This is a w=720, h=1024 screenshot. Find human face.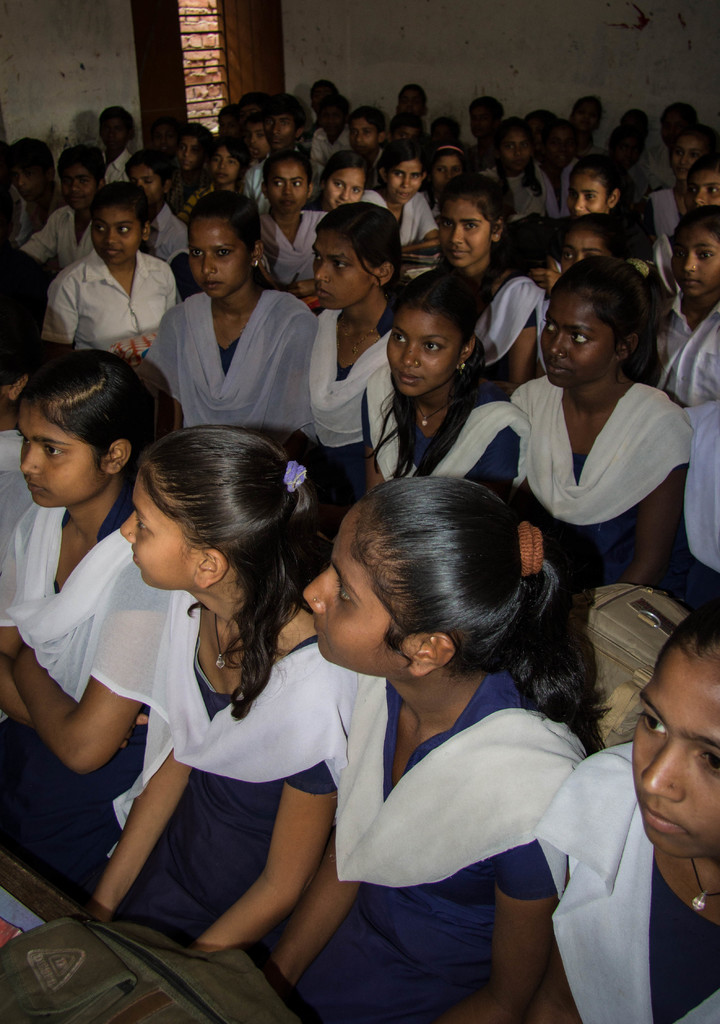
Bounding box: Rect(389, 166, 422, 200).
